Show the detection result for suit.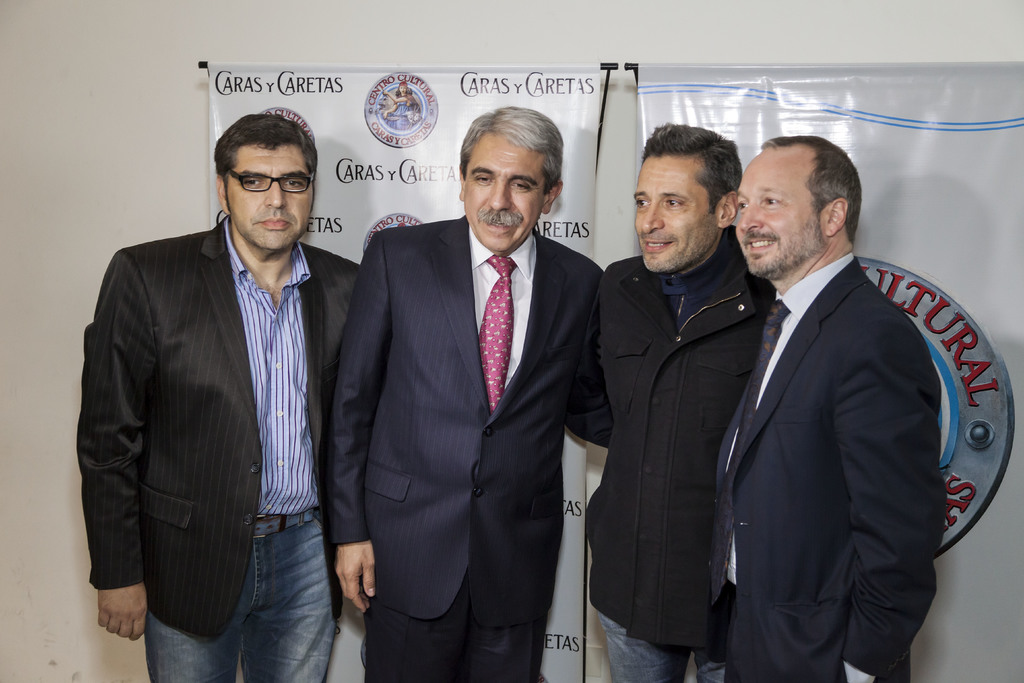
crop(326, 212, 614, 682).
